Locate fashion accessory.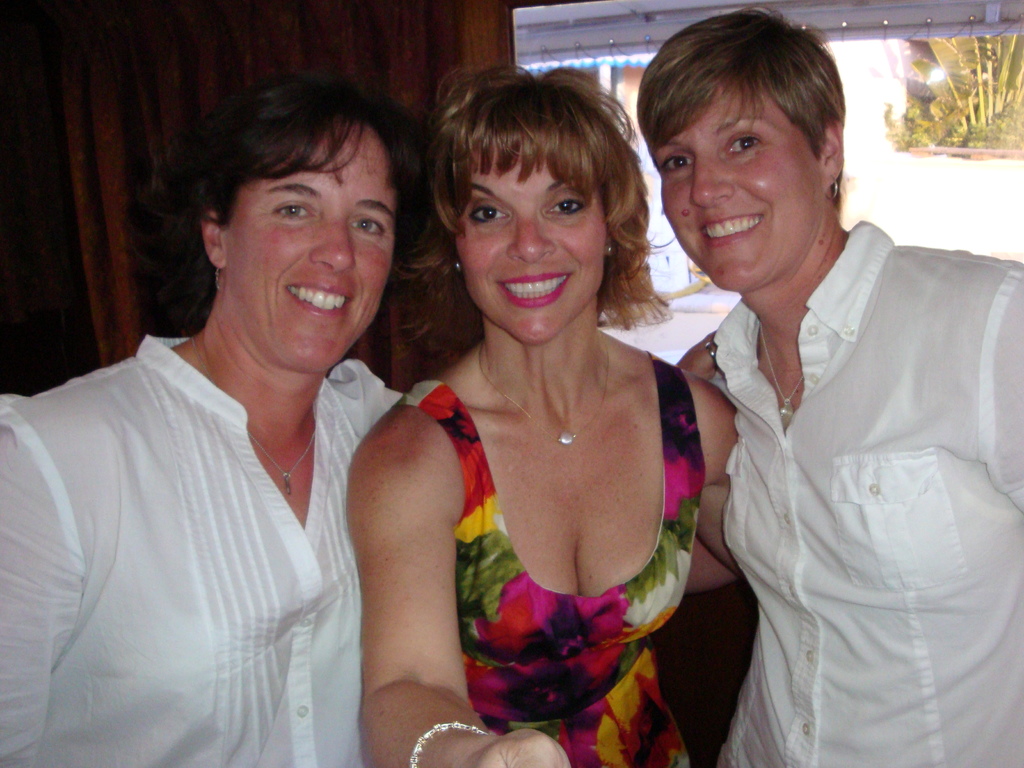
Bounding box: x1=211 y1=257 x2=222 y2=292.
